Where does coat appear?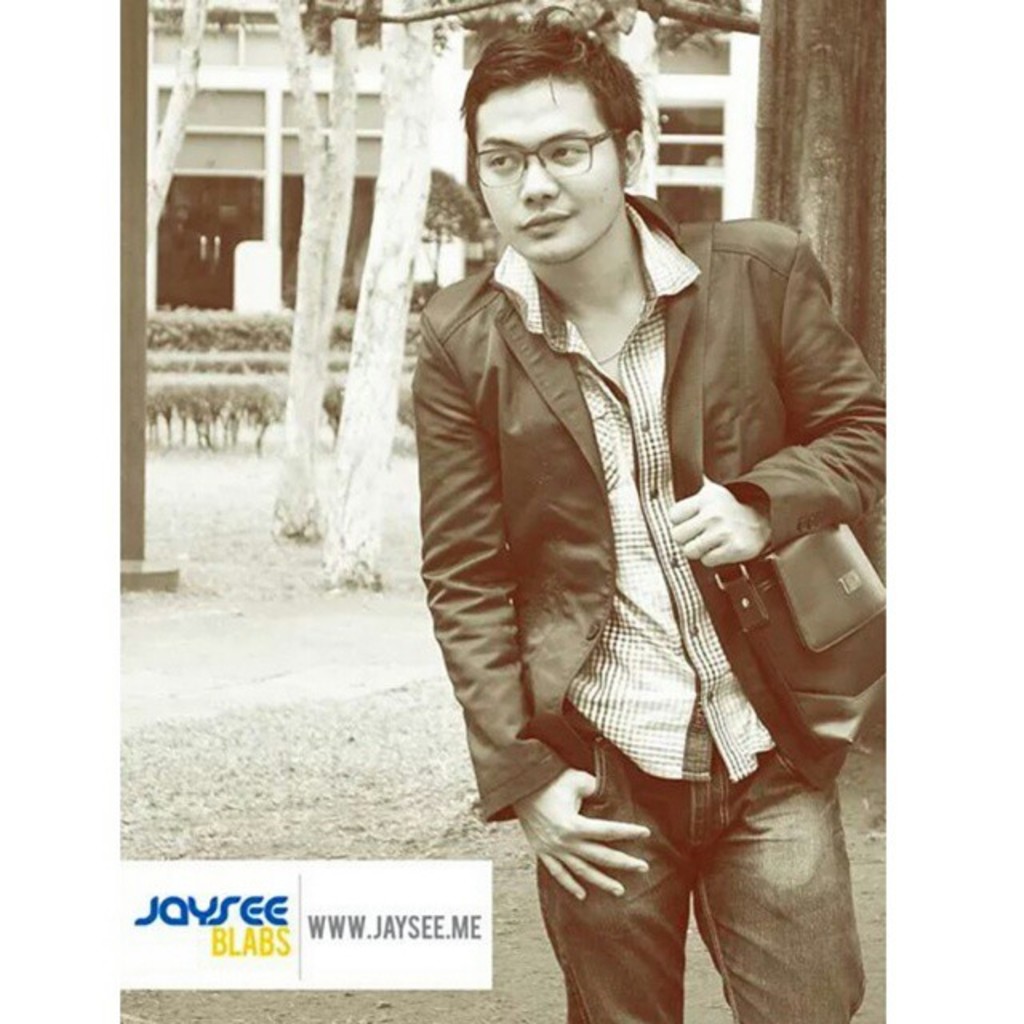
Appears at l=411, t=190, r=888, b=819.
